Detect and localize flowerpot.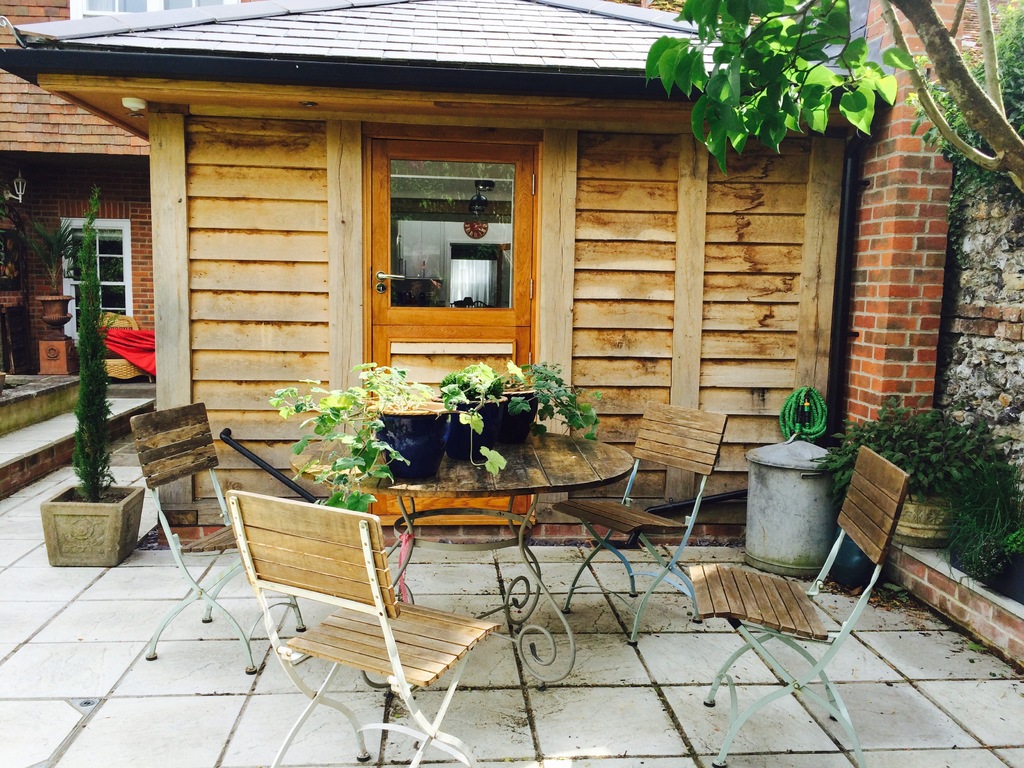
Localized at 894,487,959,541.
